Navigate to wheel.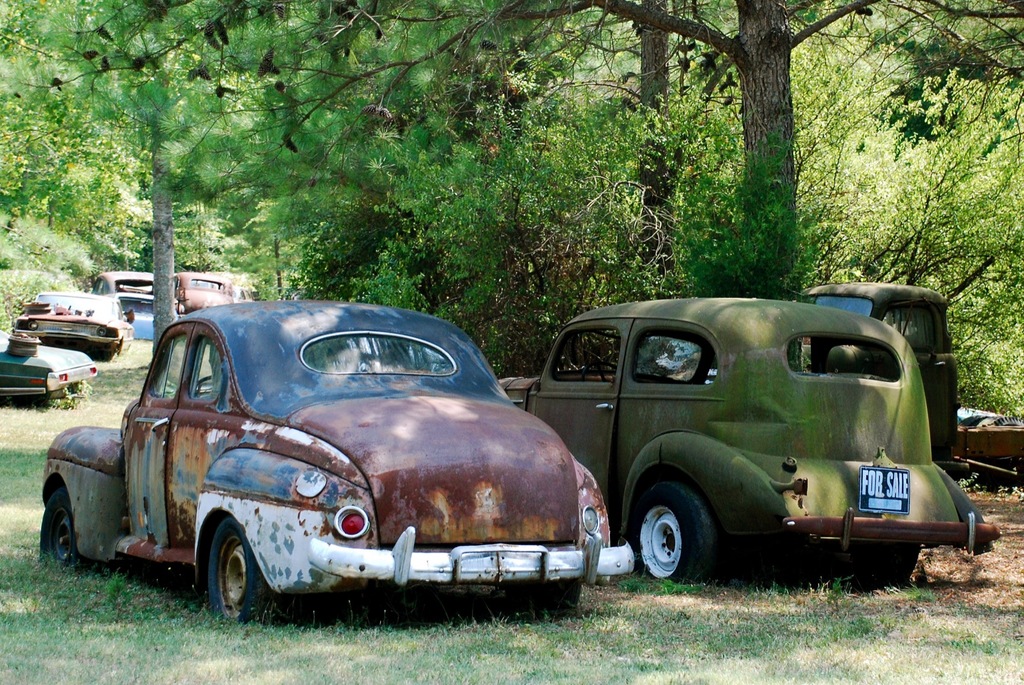
Navigation target: {"x1": 207, "y1": 520, "x2": 278, "y2": 627}.
